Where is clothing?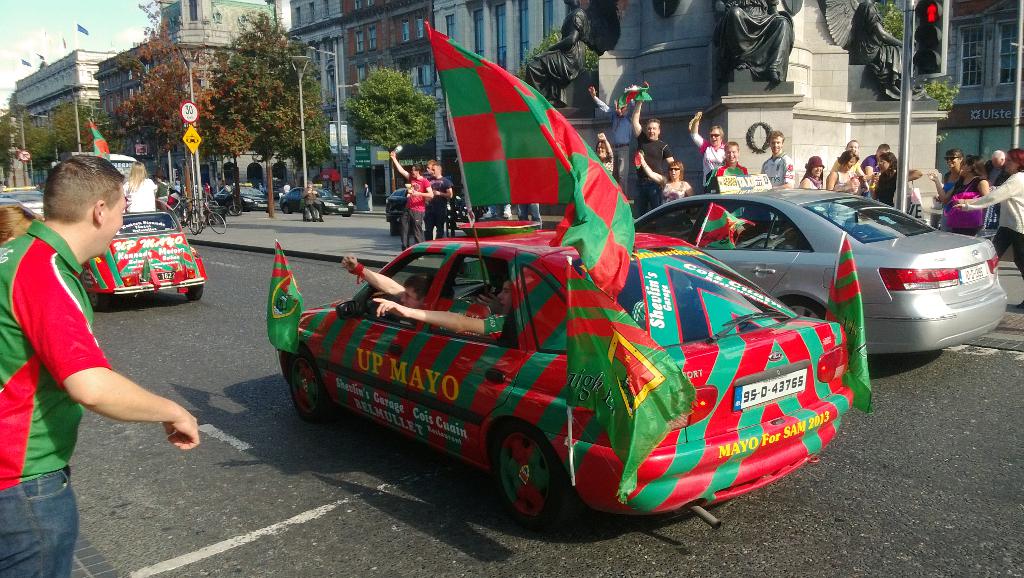
{"left": 424, "top": 175, "right": 453, "bottom": 241}.
